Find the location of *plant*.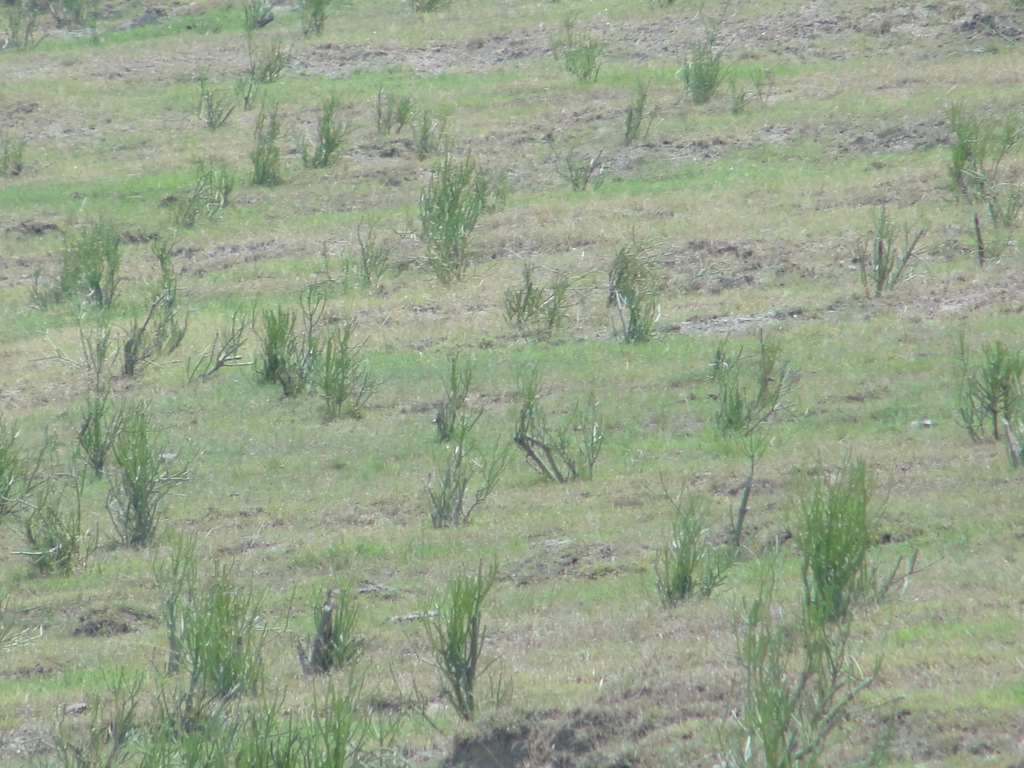
Location: 312:234:358:305.
